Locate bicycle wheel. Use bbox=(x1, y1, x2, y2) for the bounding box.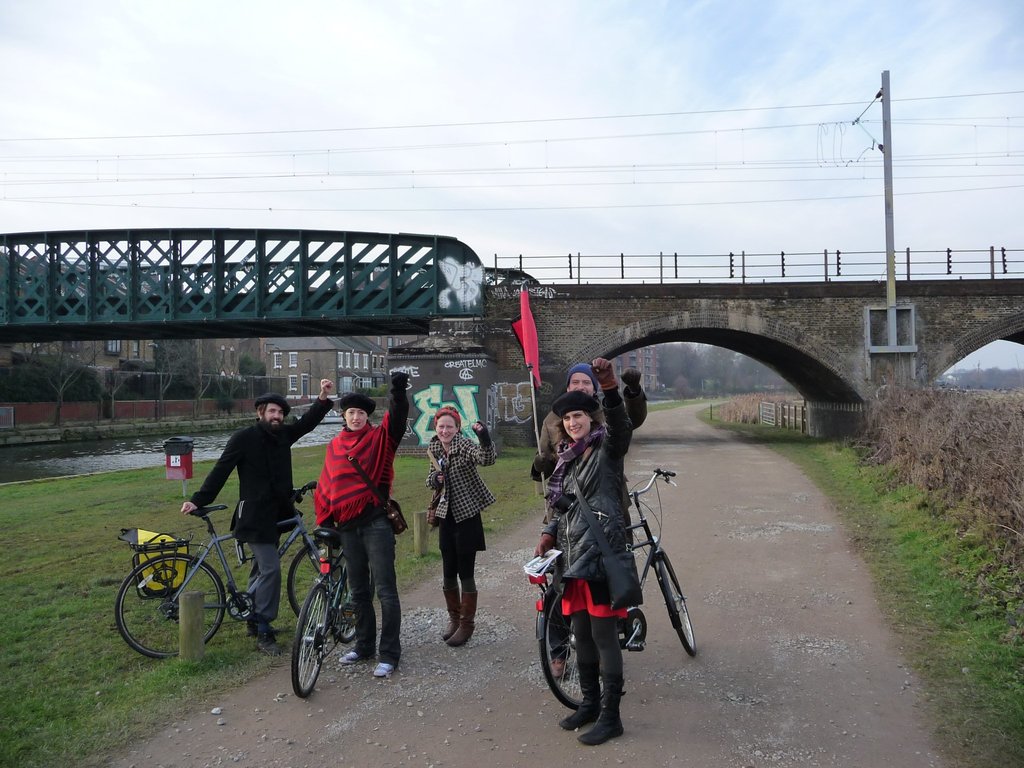
bbox=(284, 536, 350, 639).
